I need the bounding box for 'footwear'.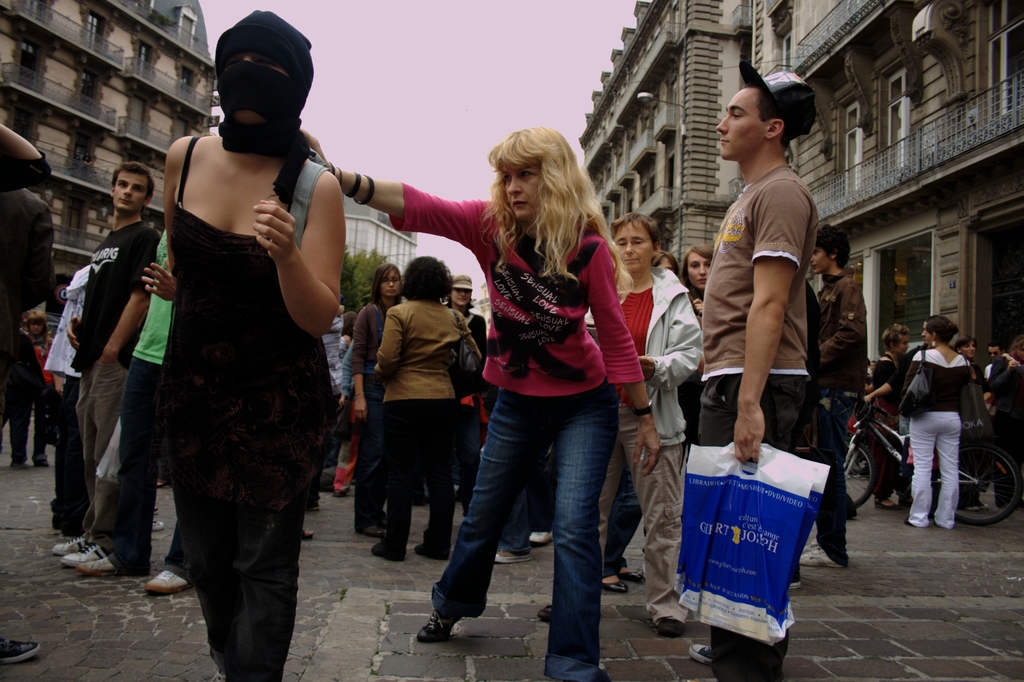
Here it is: 143, 569, 195, 594.
